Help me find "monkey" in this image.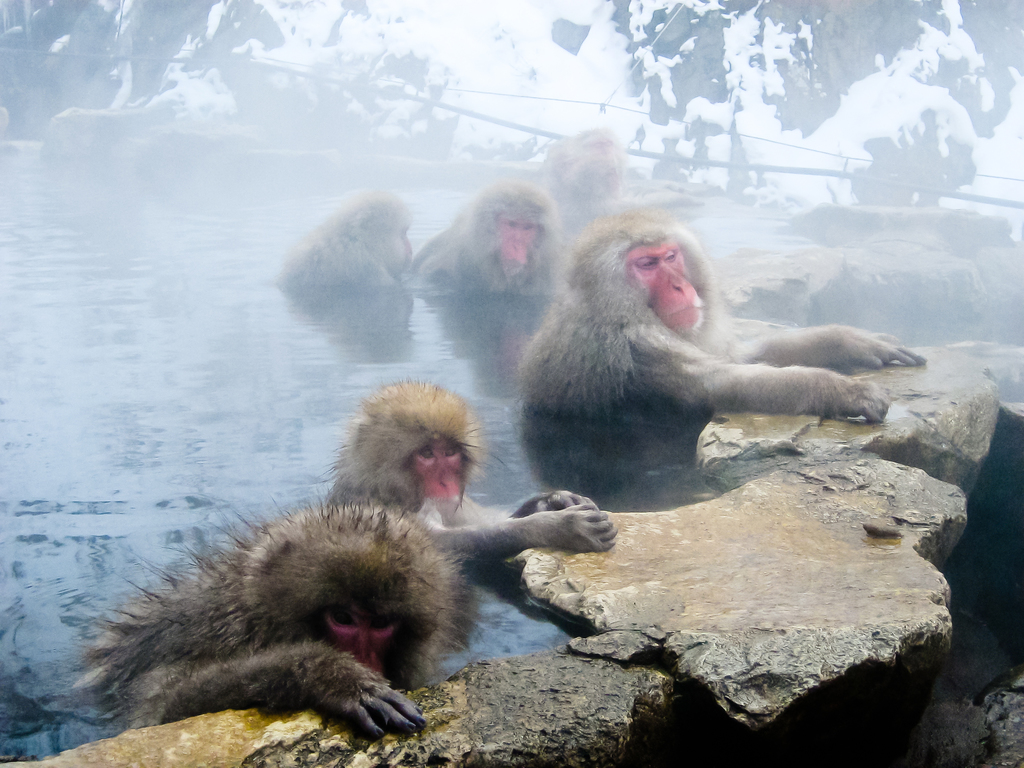
Found it: (x1=525, y1=209, x2=929, y2=416).
